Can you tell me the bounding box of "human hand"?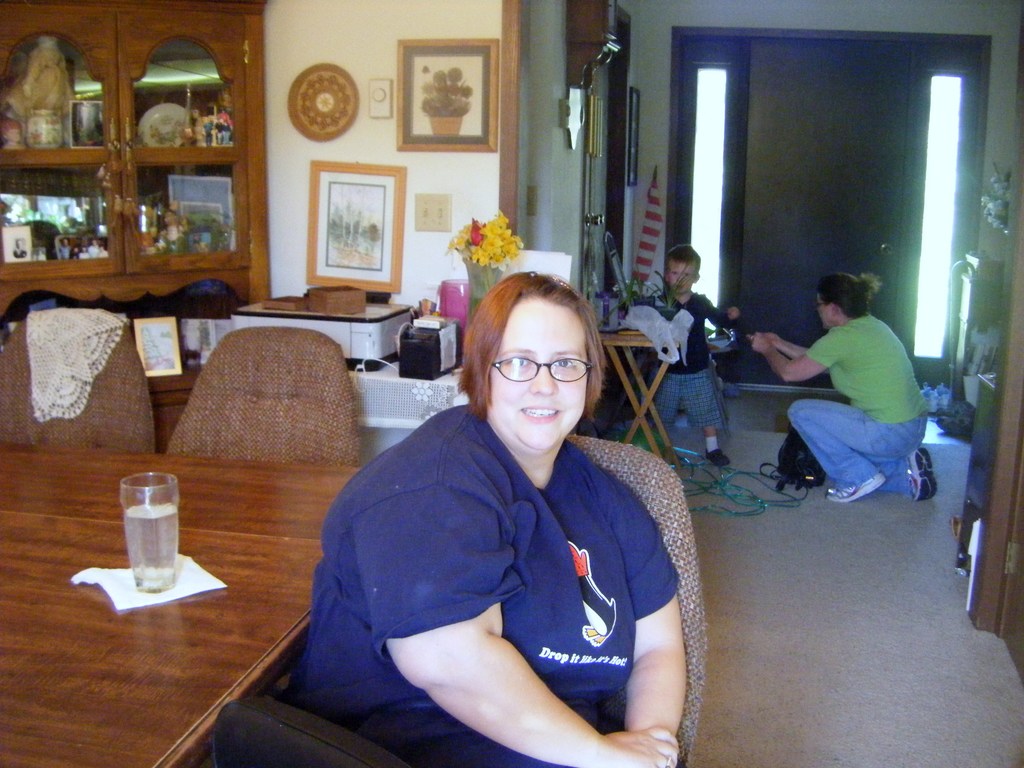
(x1=751, y1=331, x2=770, y2=356).
